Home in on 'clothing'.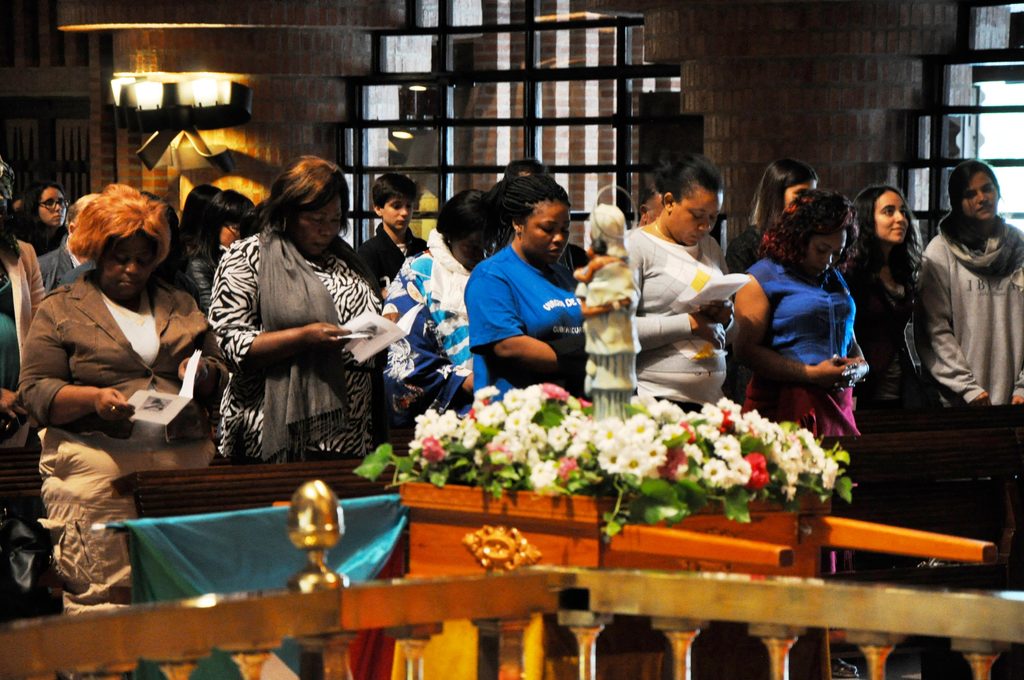
Homed in at x1=17, y1=269, x2=227, y2=611.
